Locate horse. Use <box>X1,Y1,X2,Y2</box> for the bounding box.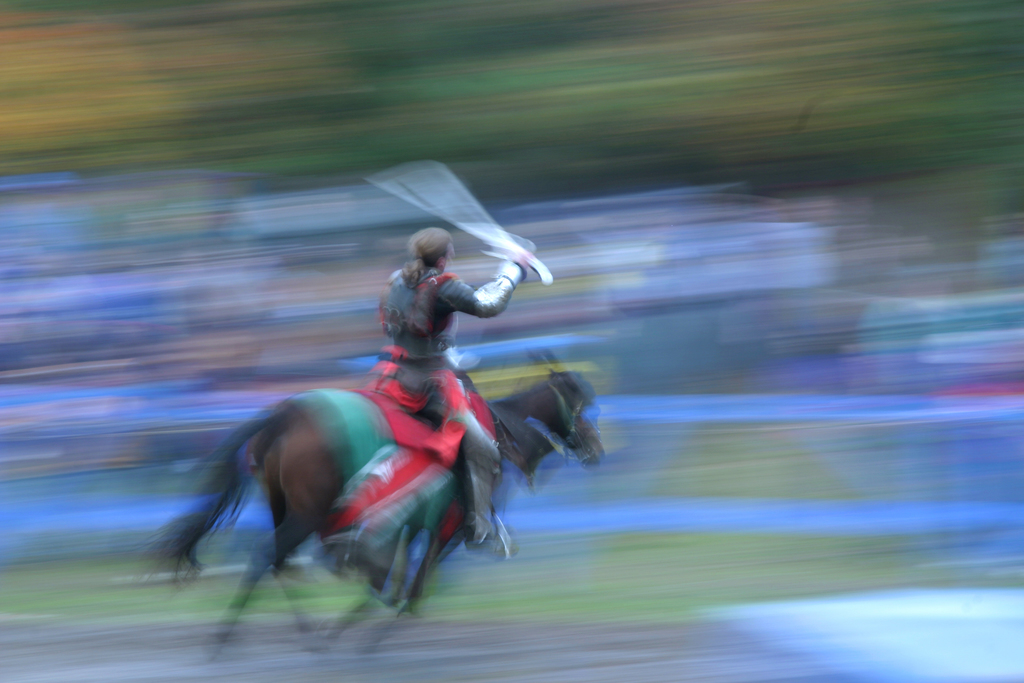
<box>148,351,607,659</box>.
